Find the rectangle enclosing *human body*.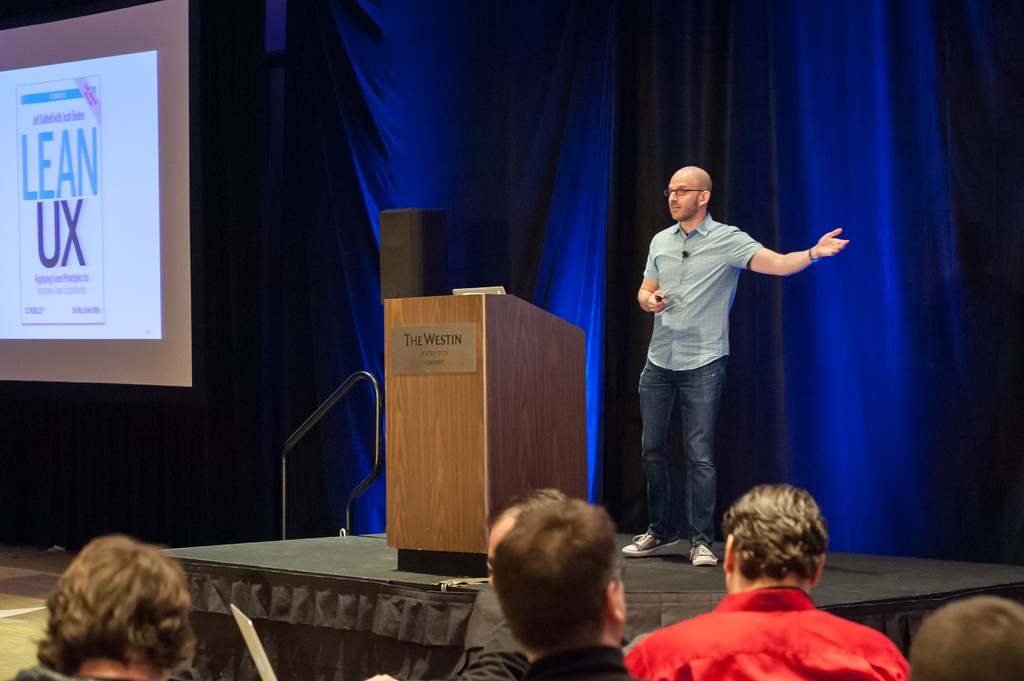
<bbox>18, 524, 212, 680</bbox>.
